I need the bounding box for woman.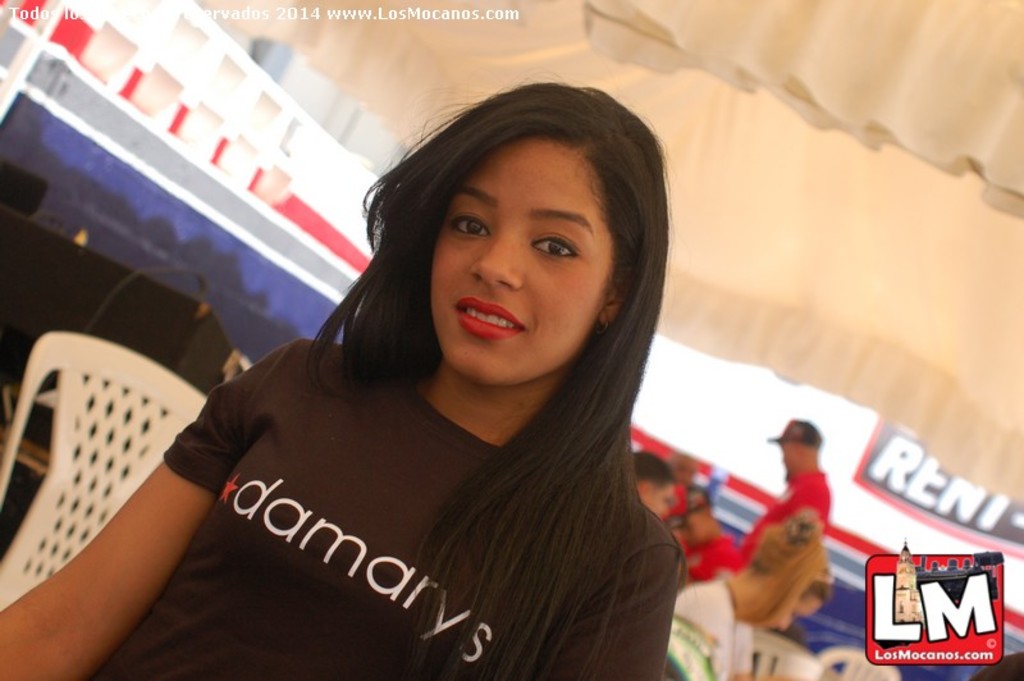
Here it is: {"x1": 663, "y1": 502, "x2": 838, "y2": 680}.
